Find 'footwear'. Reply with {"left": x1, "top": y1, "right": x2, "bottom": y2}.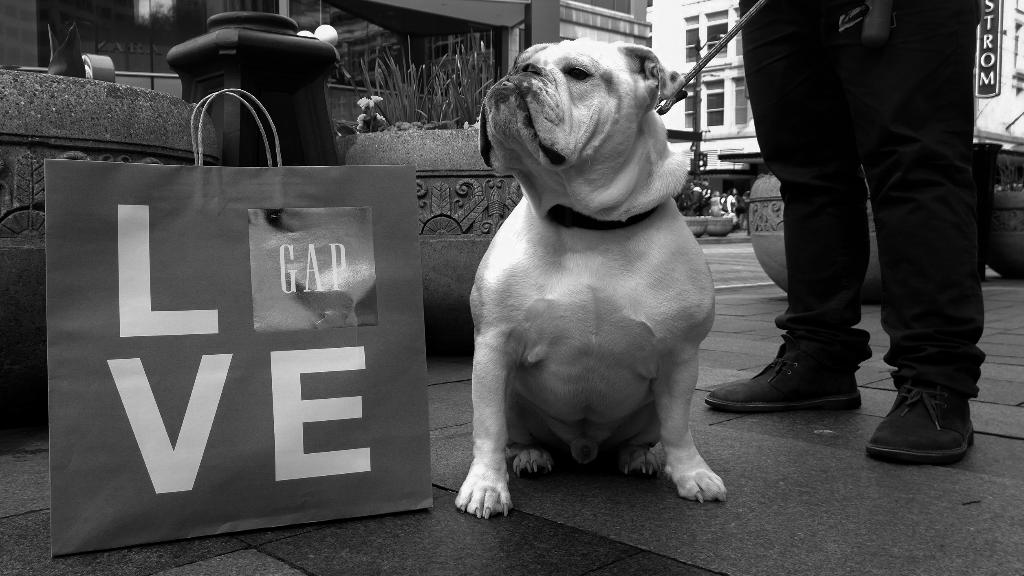
{"left": 707, "top": 359, "right": 860, "bottom": 415}.
